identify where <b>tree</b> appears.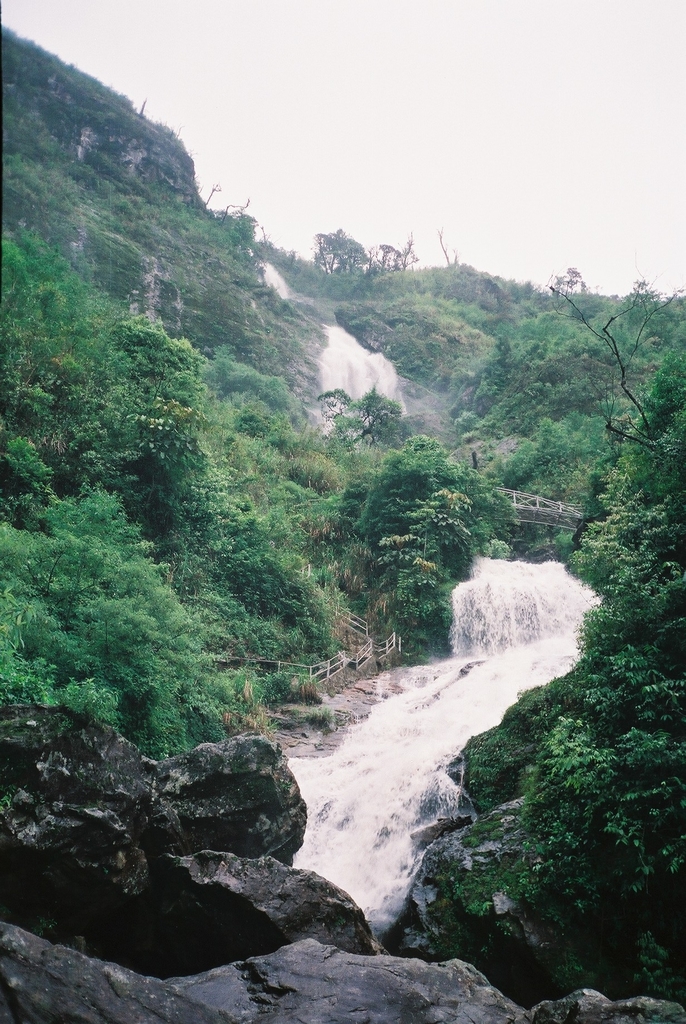
Appears at (x1=12, y1=426, x2=226, y2=769).
